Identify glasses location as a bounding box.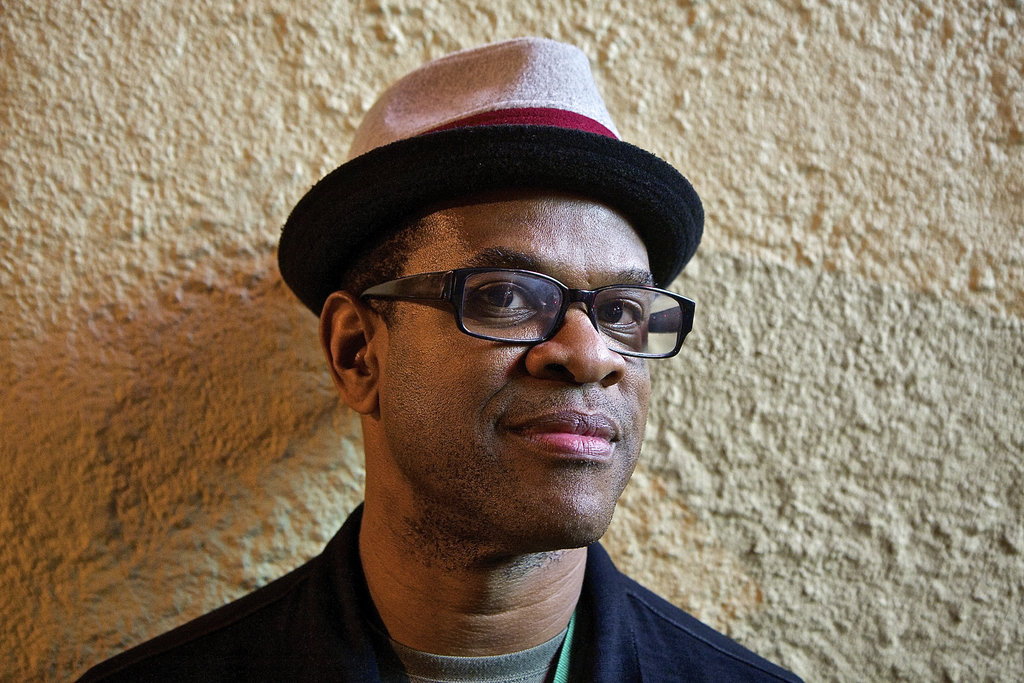
detection(358, 258, 699, 360).
